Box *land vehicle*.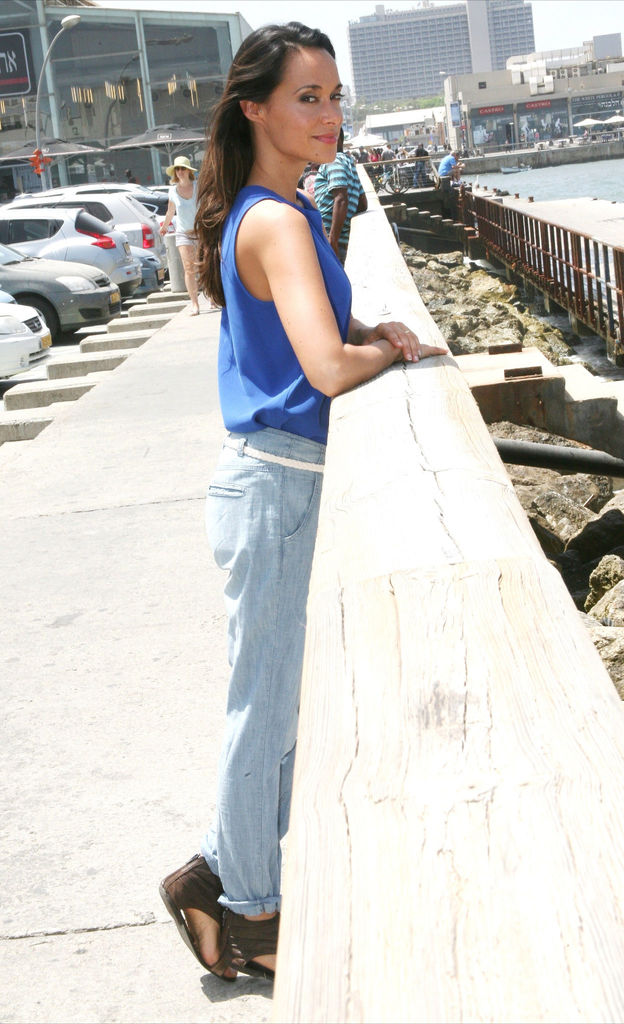
left=0, top=298, right=52, bottom=381.
